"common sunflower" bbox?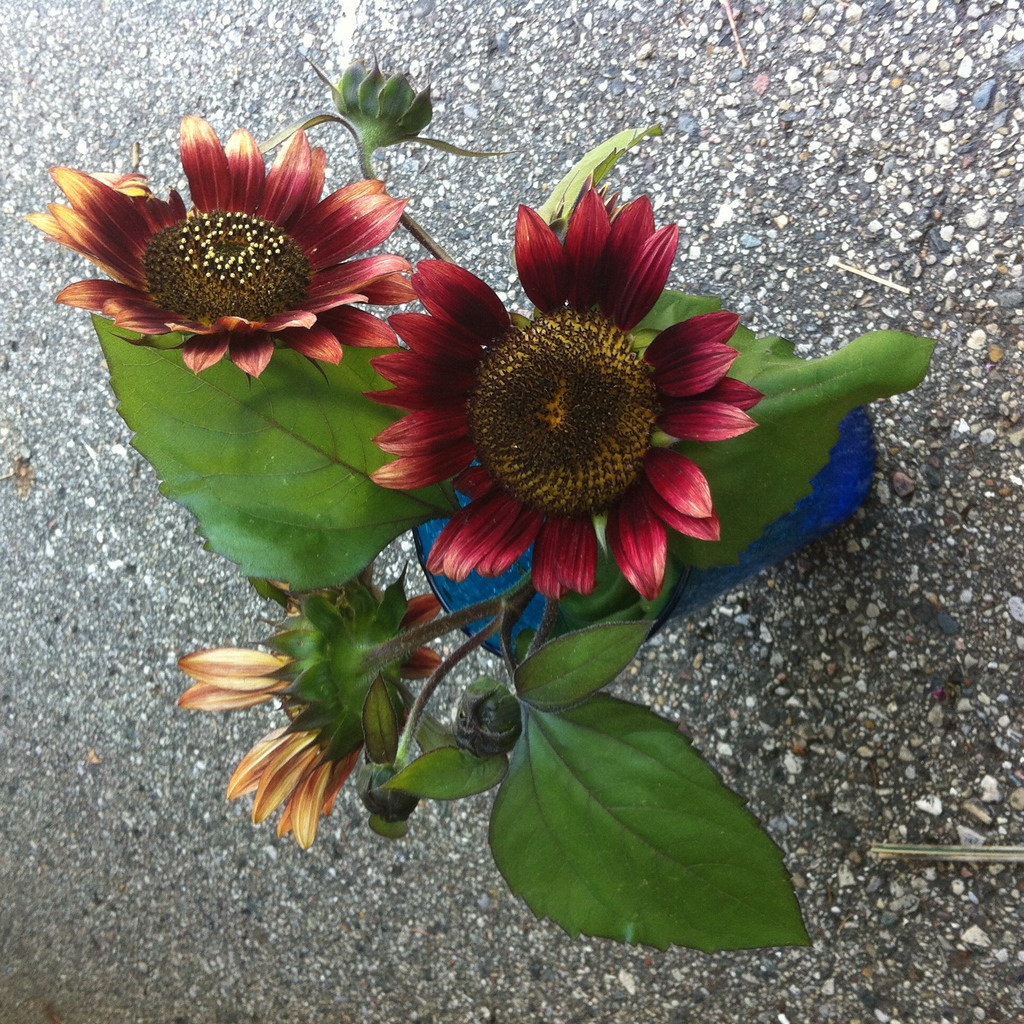
[x1=375, y1=214, x2=767, y2=637]
